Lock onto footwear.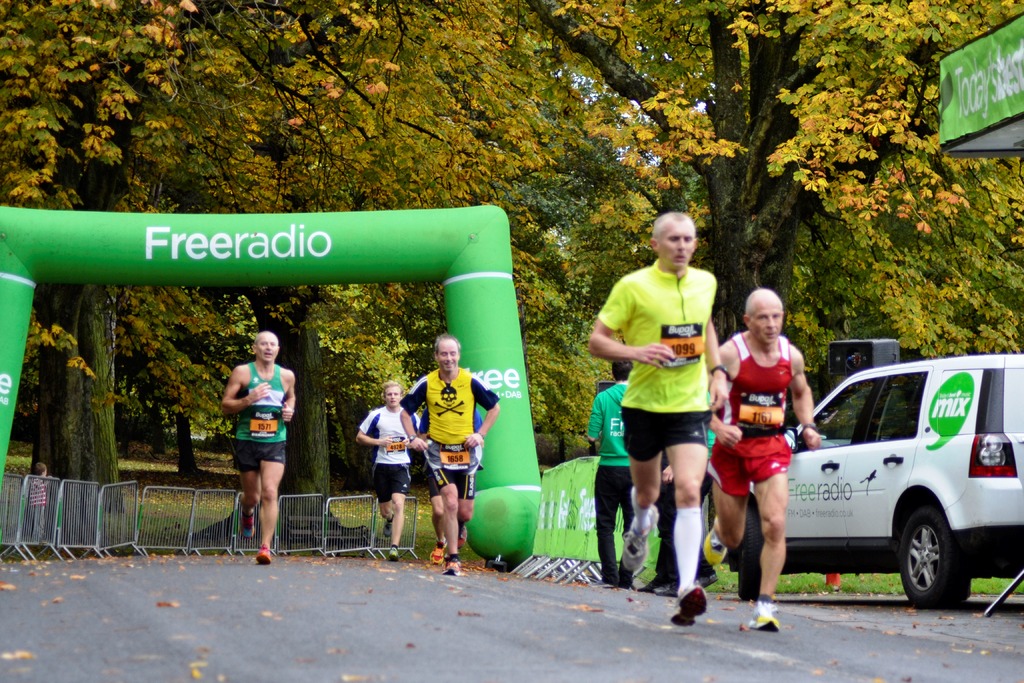
Locked: (626, 520, 650, 570).
